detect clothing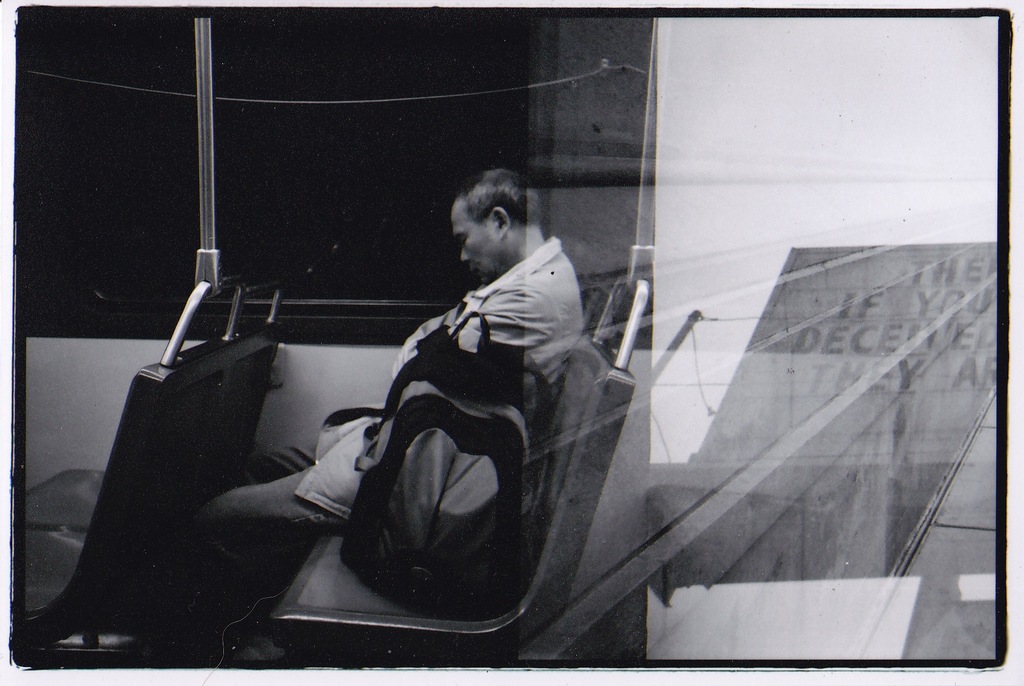
[138, 233, 584, 679]
